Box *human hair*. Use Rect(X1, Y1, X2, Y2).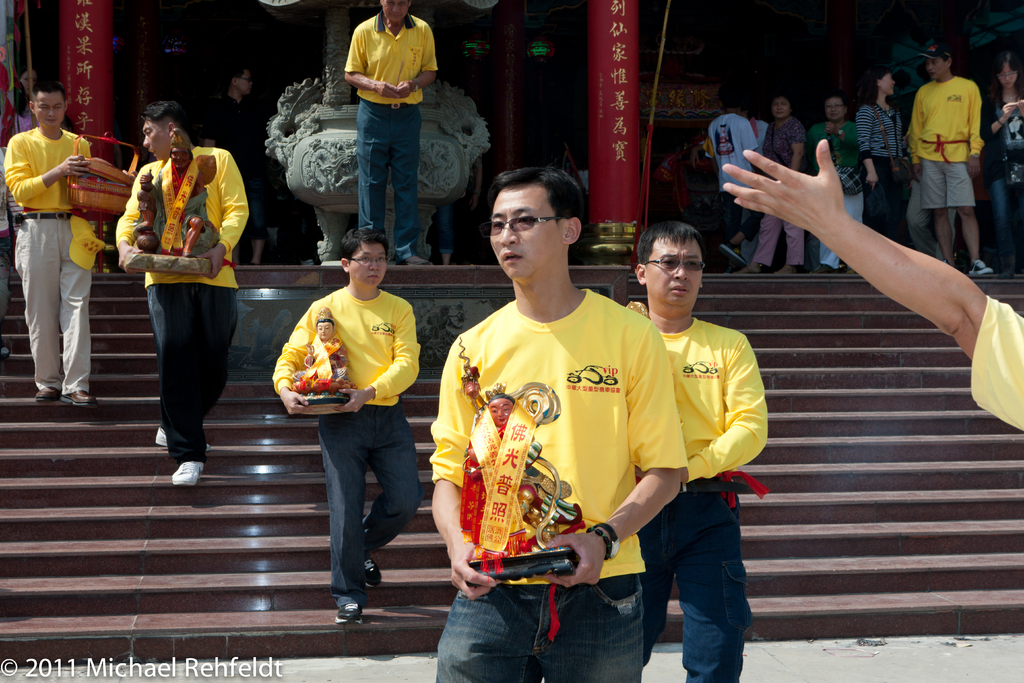
Rect(316, 318, 336, 332).
